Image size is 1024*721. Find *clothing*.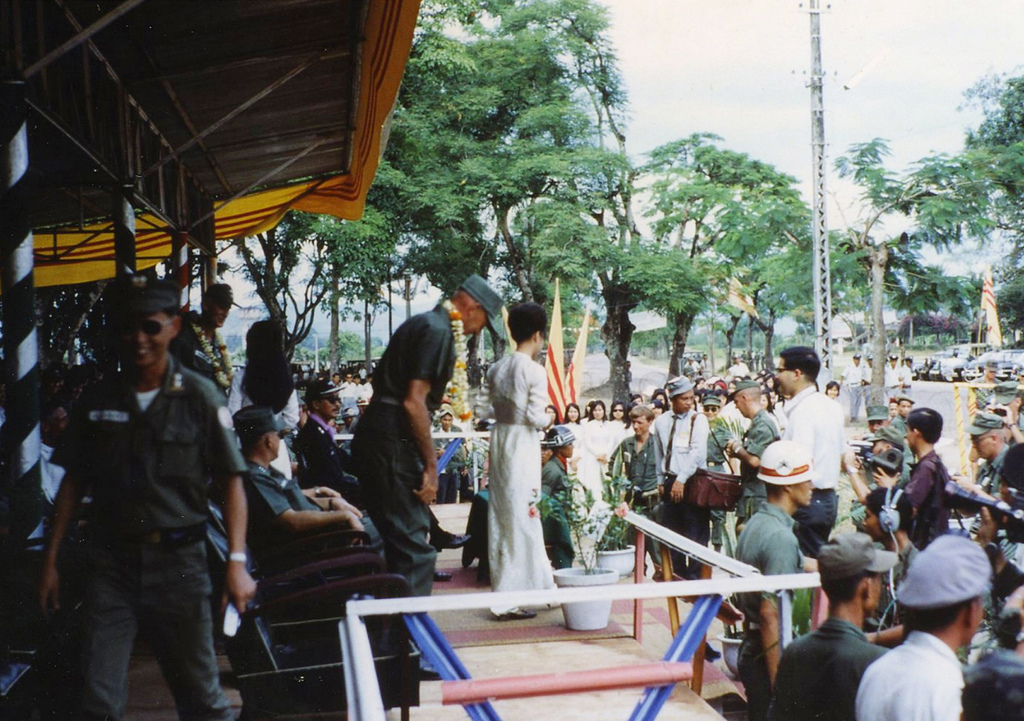
Rect(242, 457, 379, 565).
